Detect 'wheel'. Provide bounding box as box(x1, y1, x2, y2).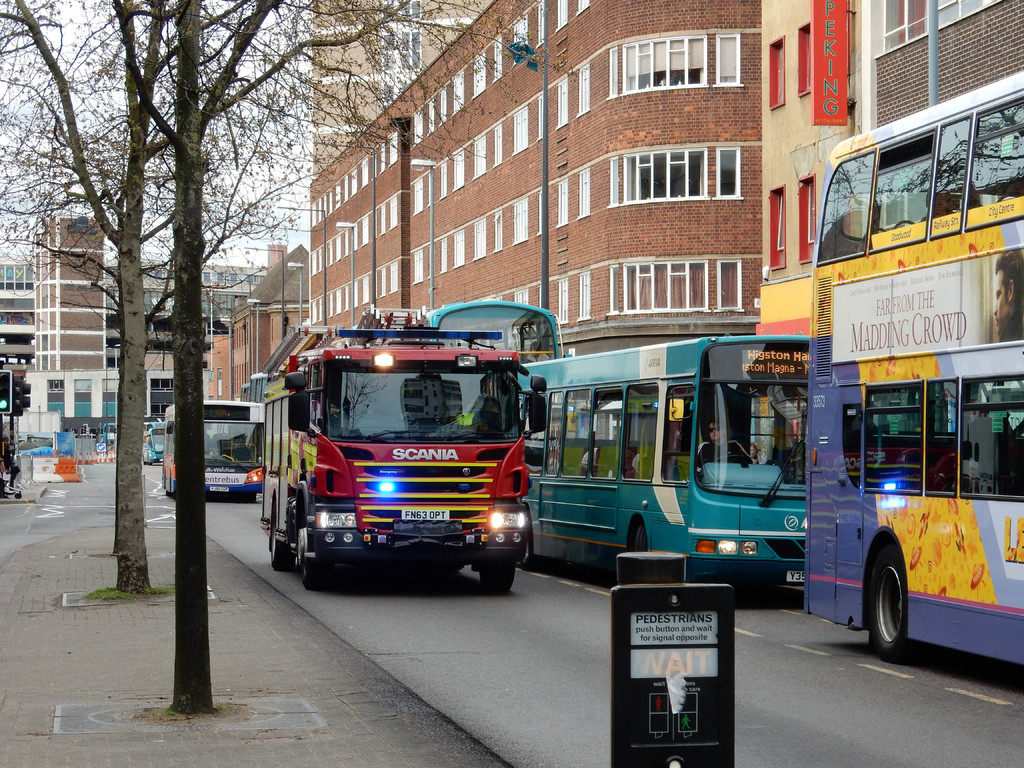
box(862, 520, 930, 668).
